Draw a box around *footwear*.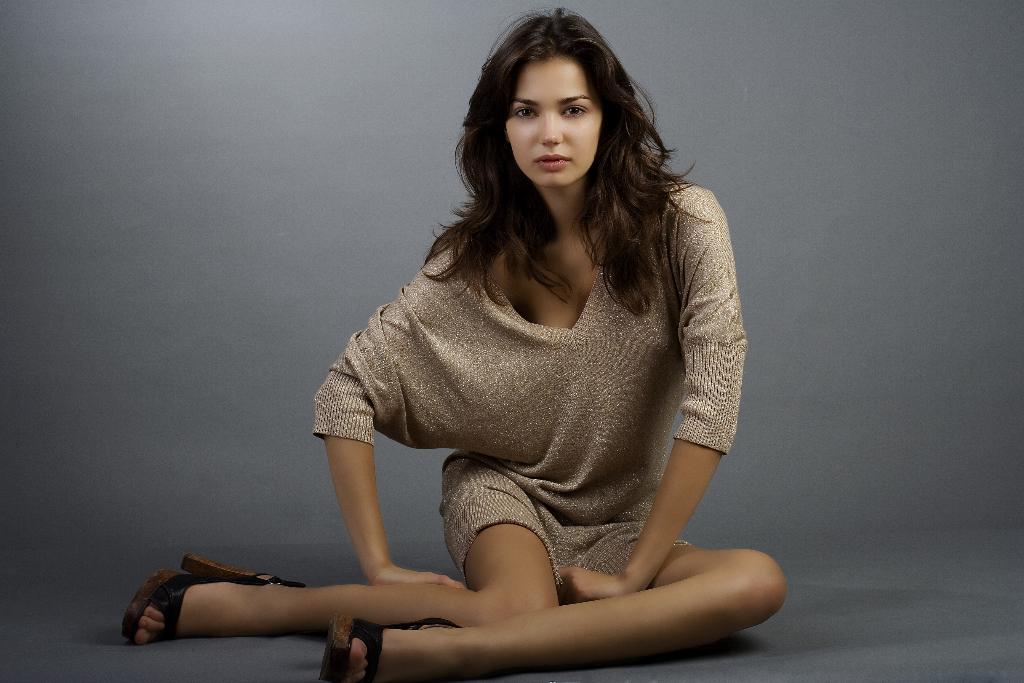
crop(118, 555, 310, 641).
